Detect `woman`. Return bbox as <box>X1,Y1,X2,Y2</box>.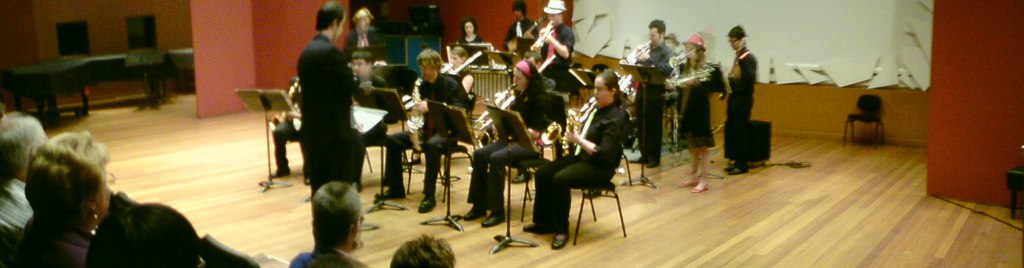
<box>514,73,634,258</box>.
